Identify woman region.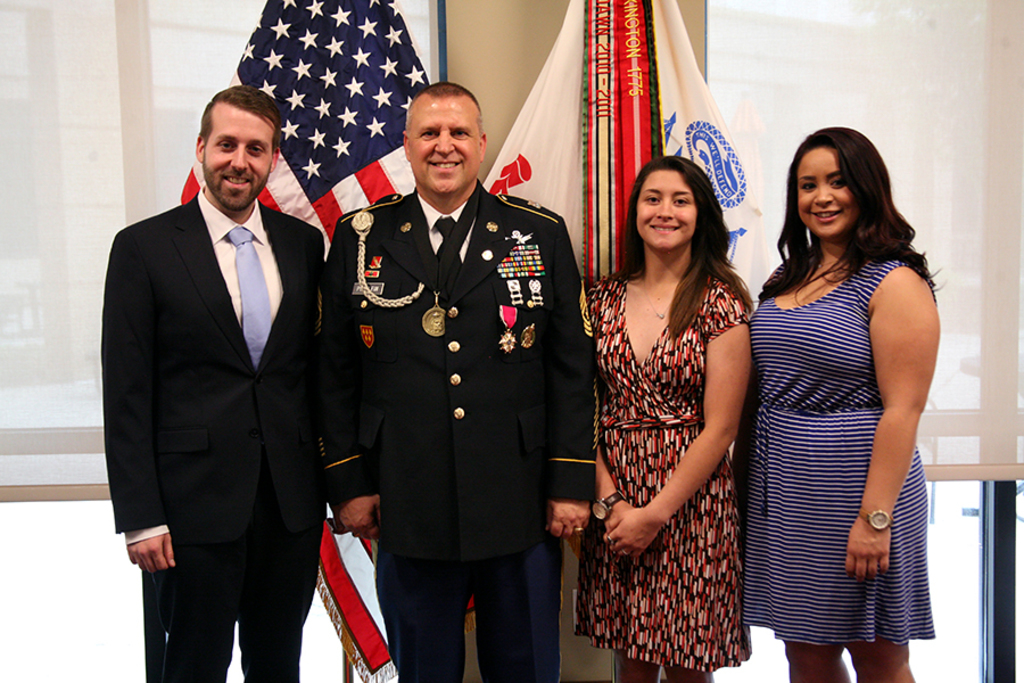
Region: box(738, 127, 936, 682).
